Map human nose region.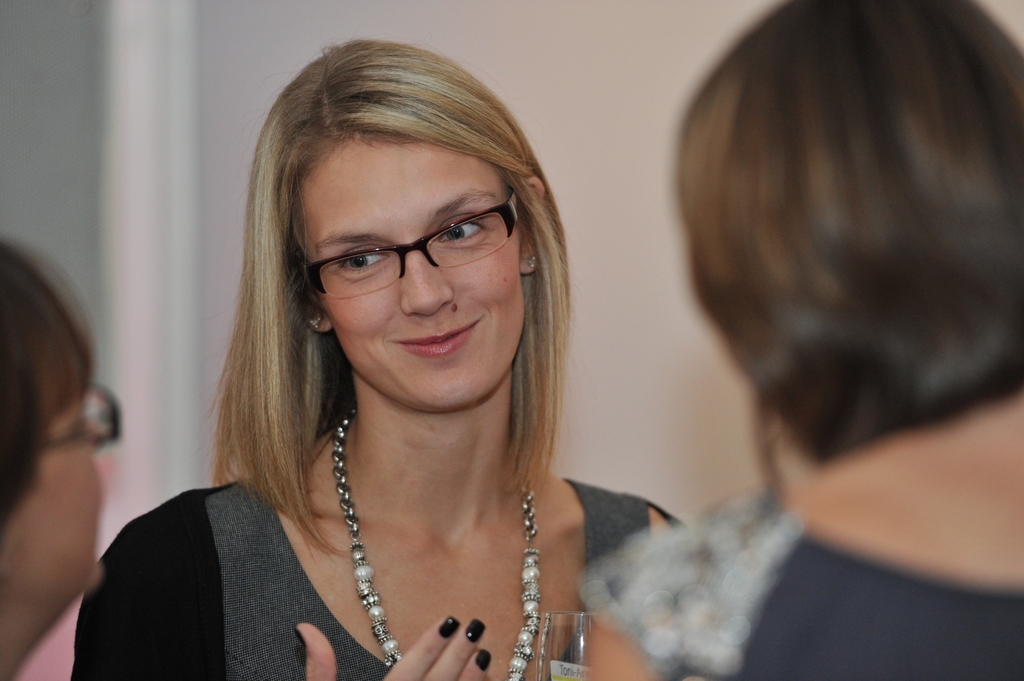
Mapped to x1=400, y1=238, x2=454, y2=314.
